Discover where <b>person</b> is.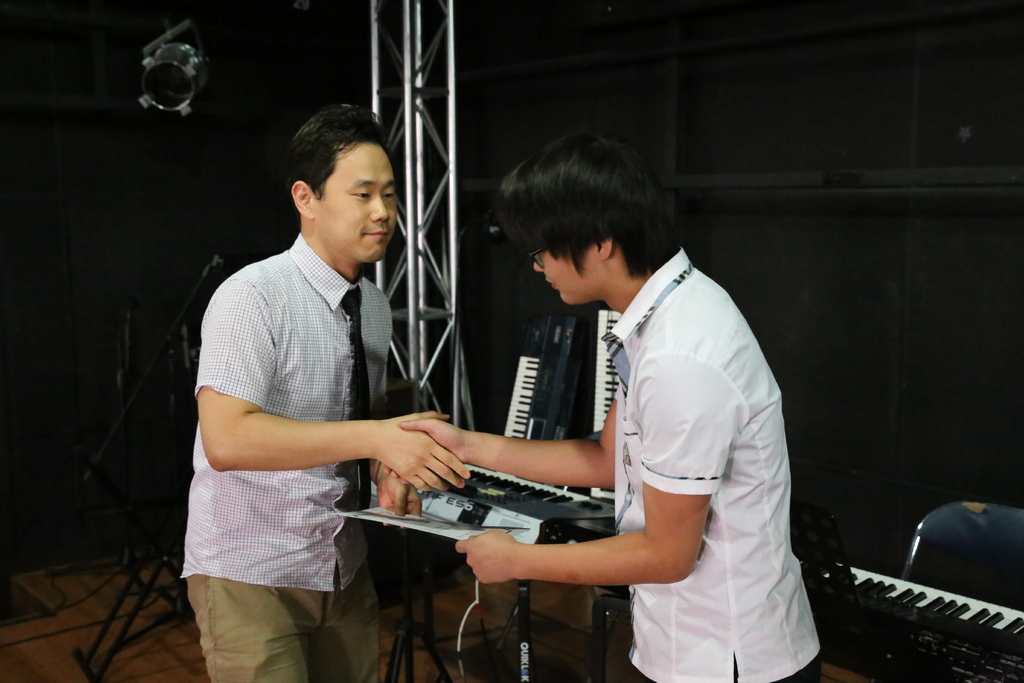
Discovered at detection(196, 84, 435, 682).
